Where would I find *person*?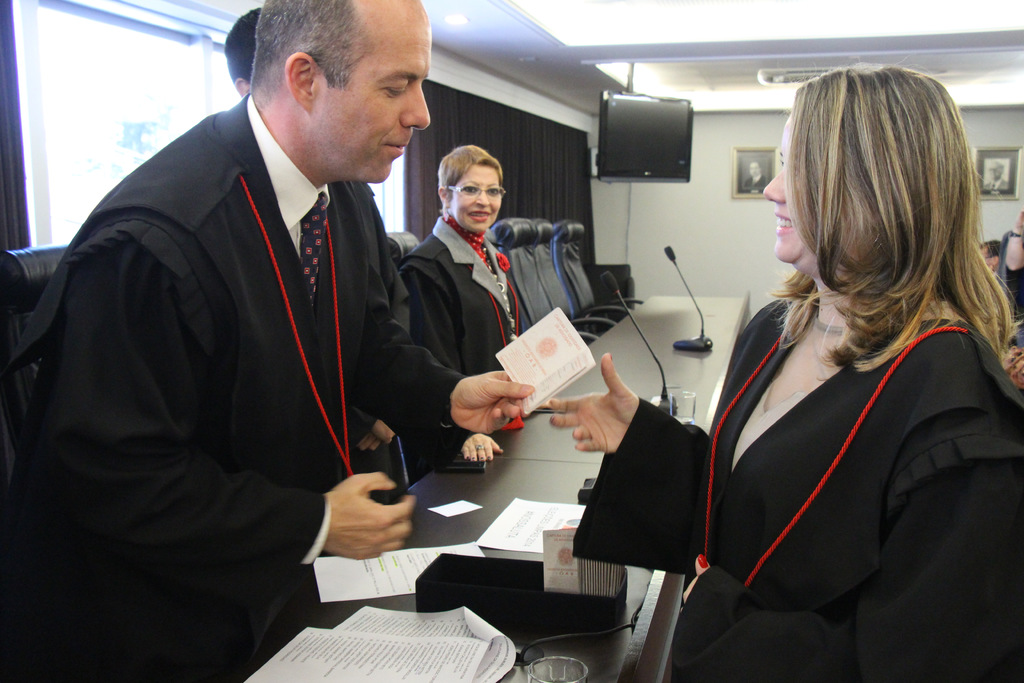
At locate(399, 139, 545, 454).
